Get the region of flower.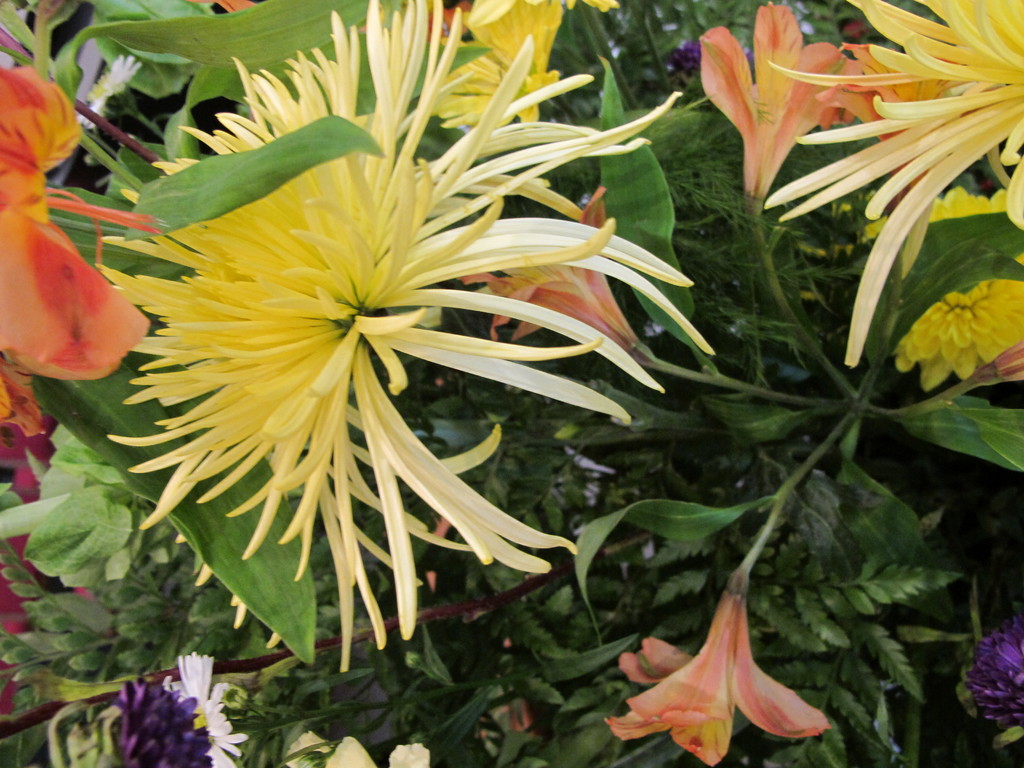
box(431, 0, 613, 125).
